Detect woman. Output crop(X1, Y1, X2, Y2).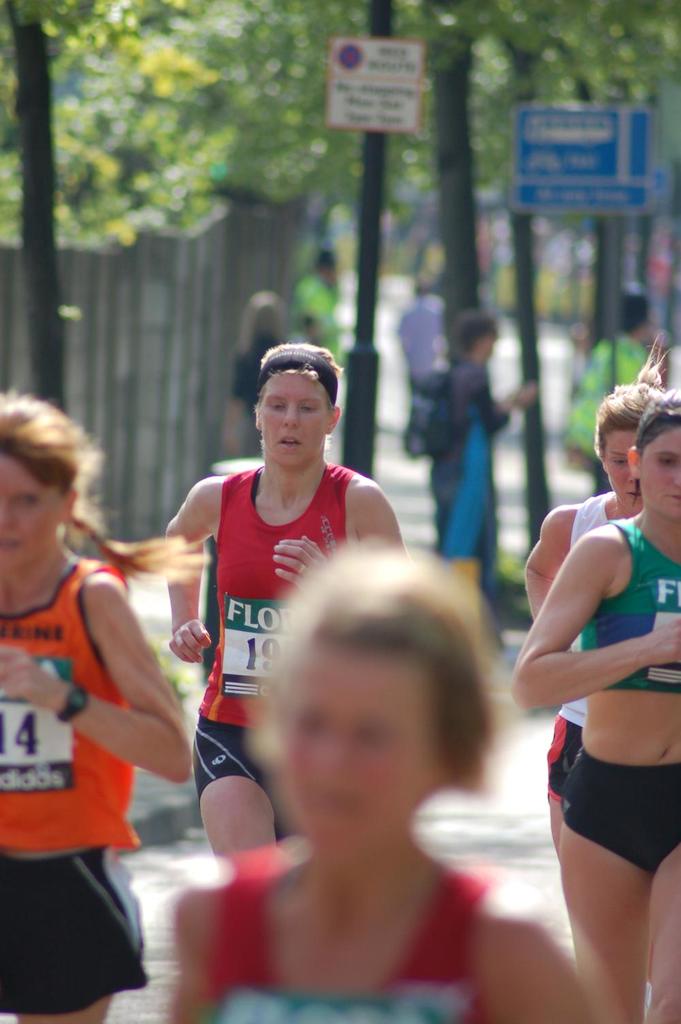
crop(523, 340, 679, 953).
